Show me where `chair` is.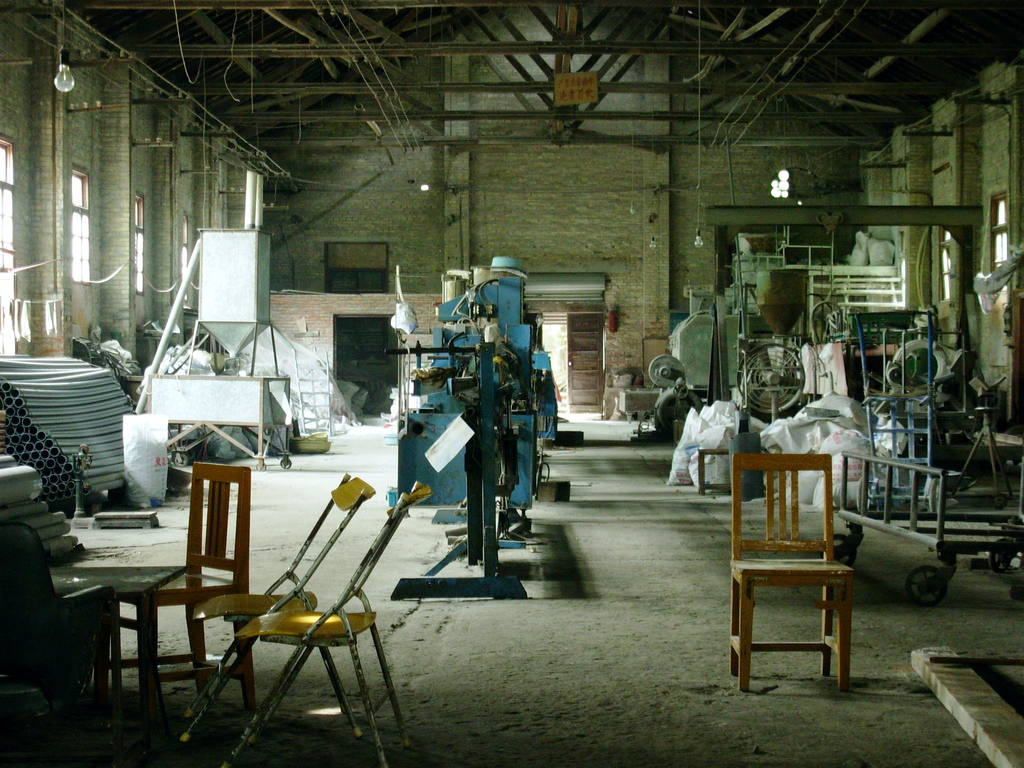
`chair` is at locate(181, 472, 375, 738).
